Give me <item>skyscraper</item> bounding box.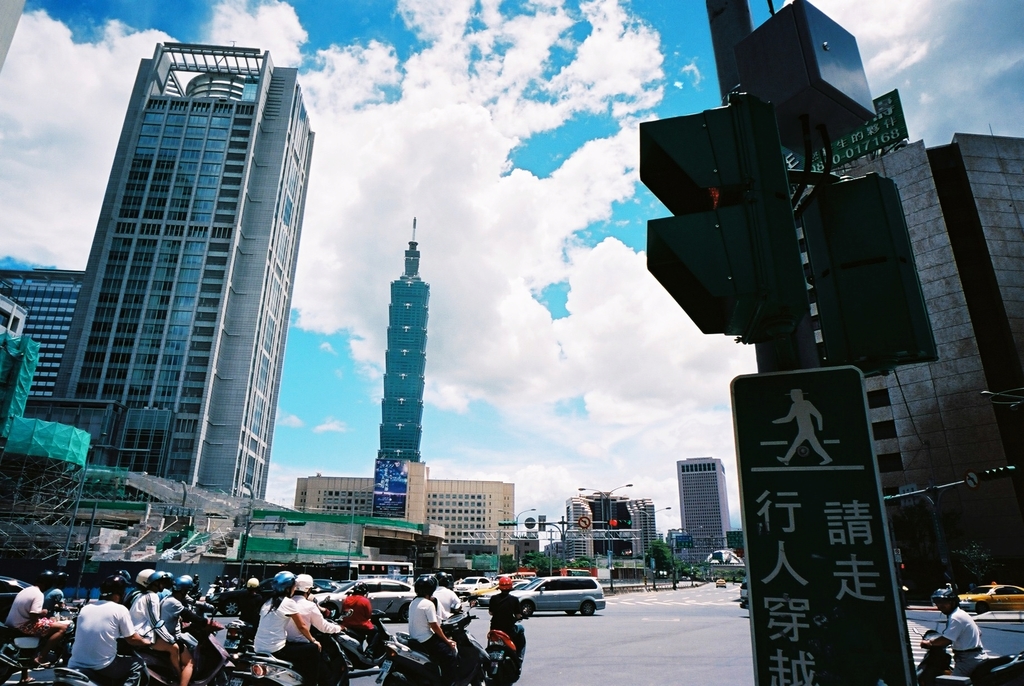
[left=557, top=484, right=657, bottom=565].
